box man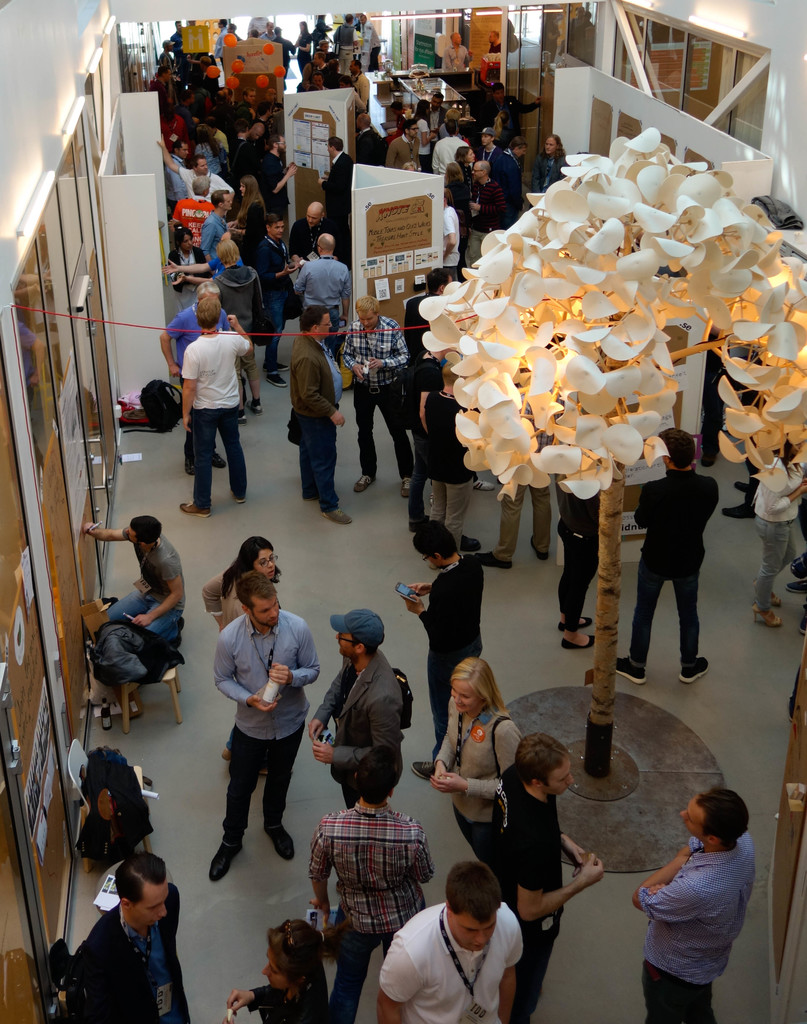
(x1=168, y1=142, x2=188, y2=184)
